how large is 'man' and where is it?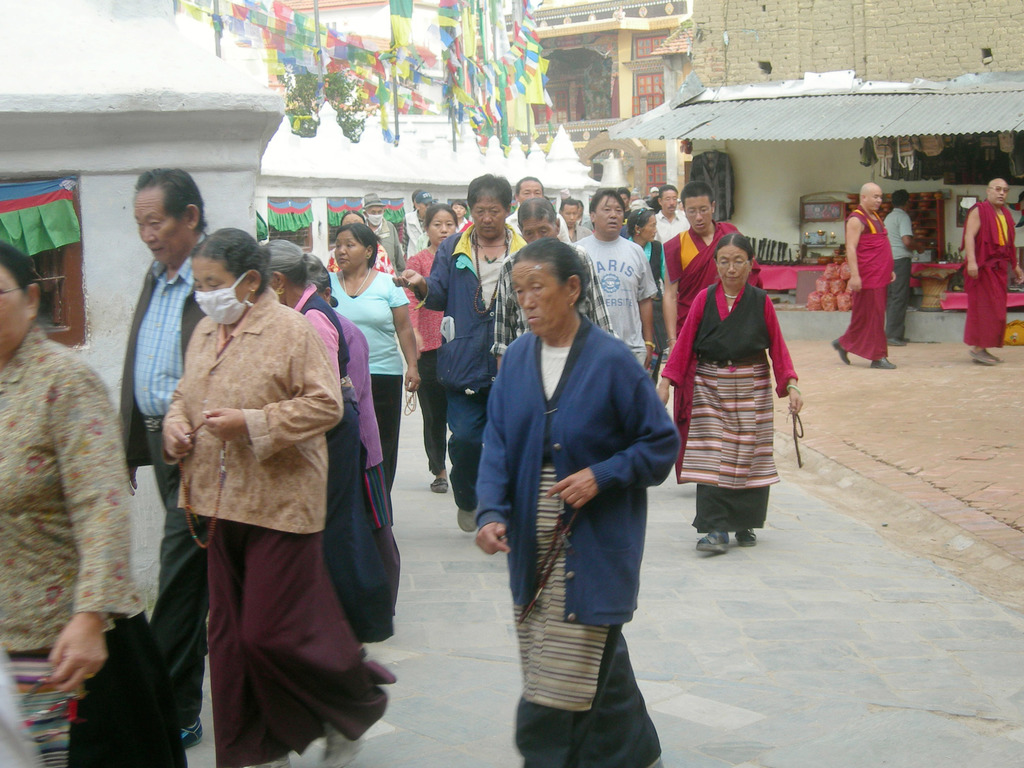
Bounding box: (left=660, top=182, right=763, bottom=344).
